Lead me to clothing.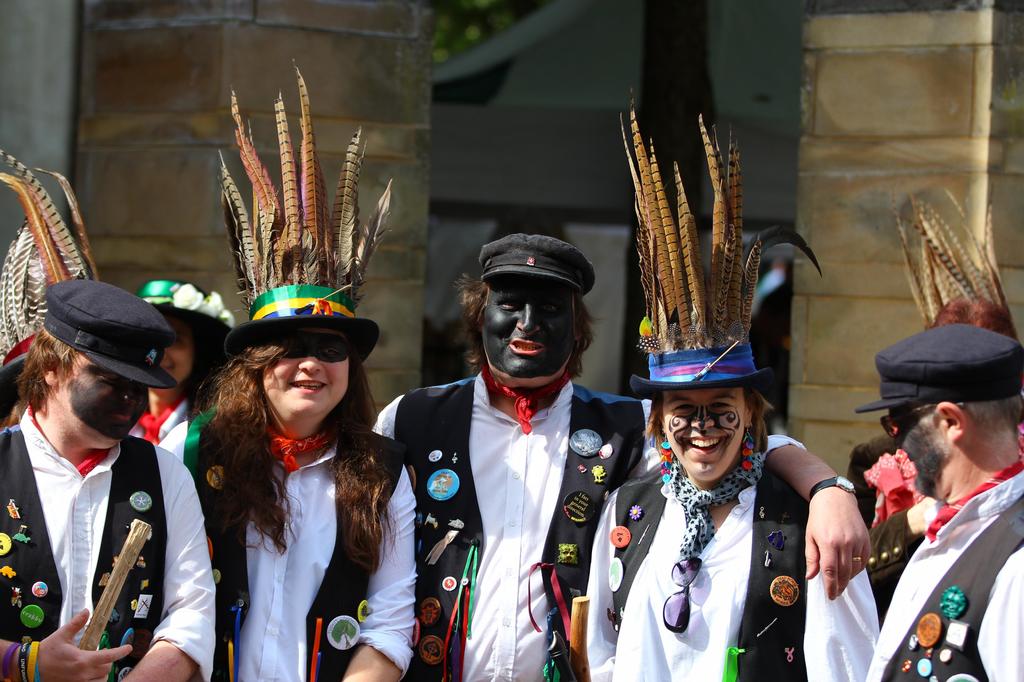
Lead to 866 460 1023 681.
